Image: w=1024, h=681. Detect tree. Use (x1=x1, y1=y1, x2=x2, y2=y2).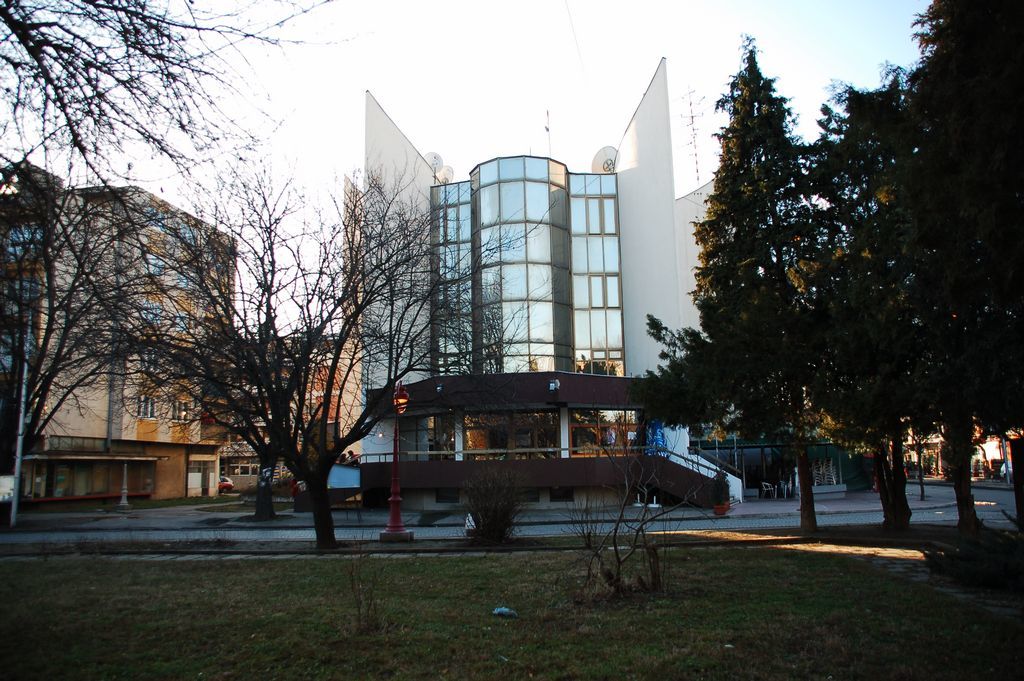
(x1=0, y1=0, x2=358, y2=215).
